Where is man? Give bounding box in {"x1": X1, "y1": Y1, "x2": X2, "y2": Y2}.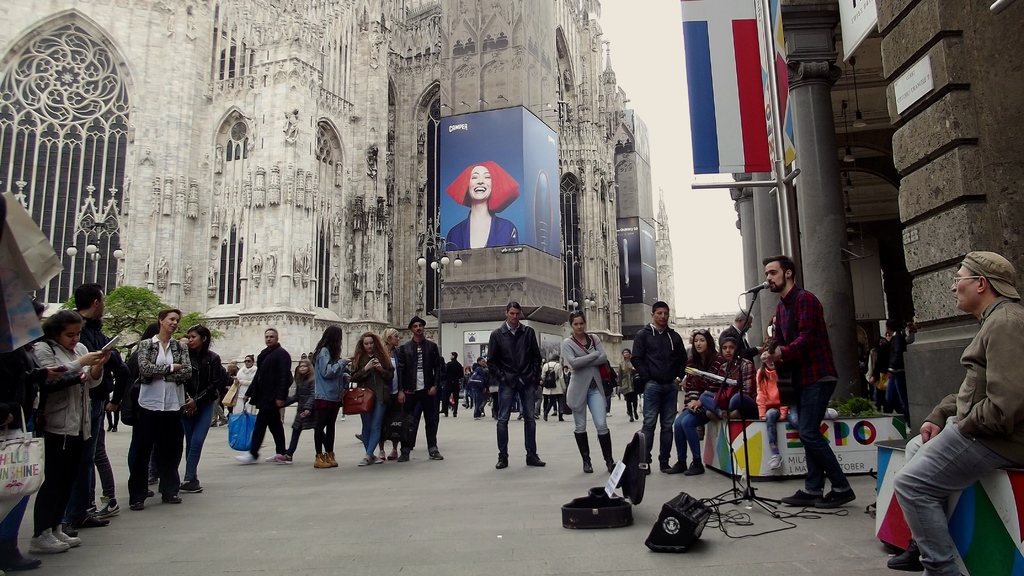
{"x1": 631, "y1": 301, "x2": 690, "y2": 473}.
